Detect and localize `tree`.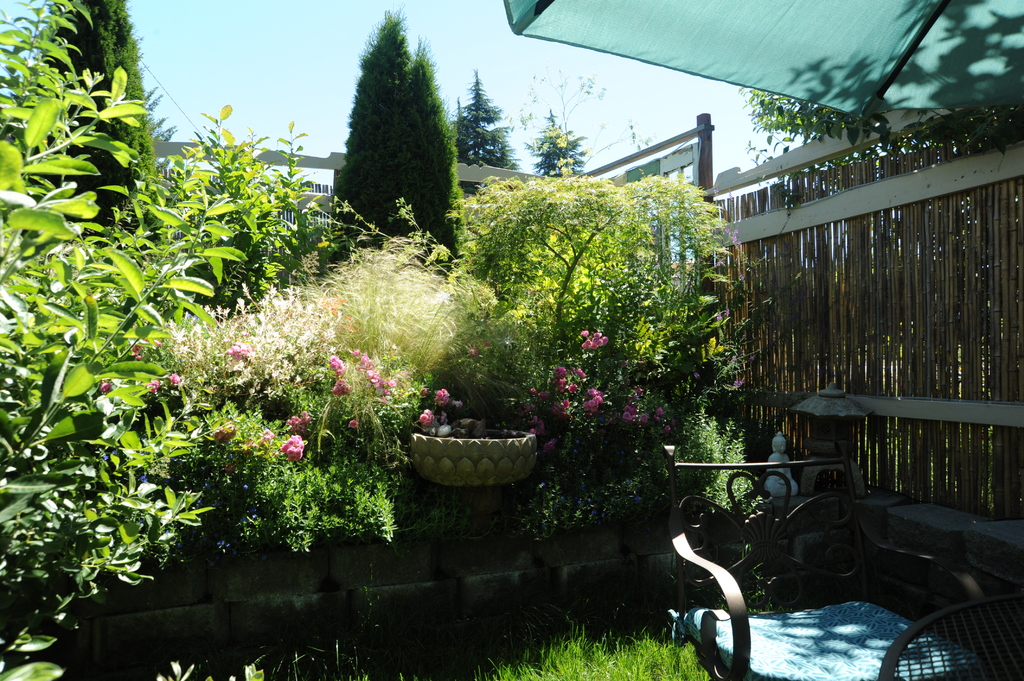
Localized at 451 67 516 203.
